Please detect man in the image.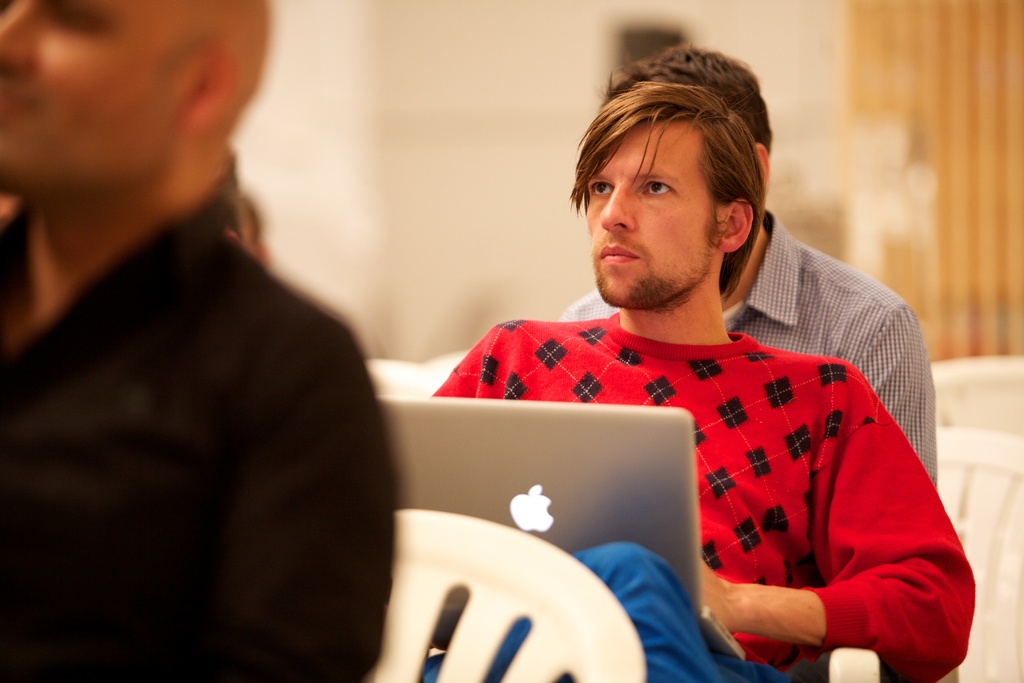
0/0/395/682.
